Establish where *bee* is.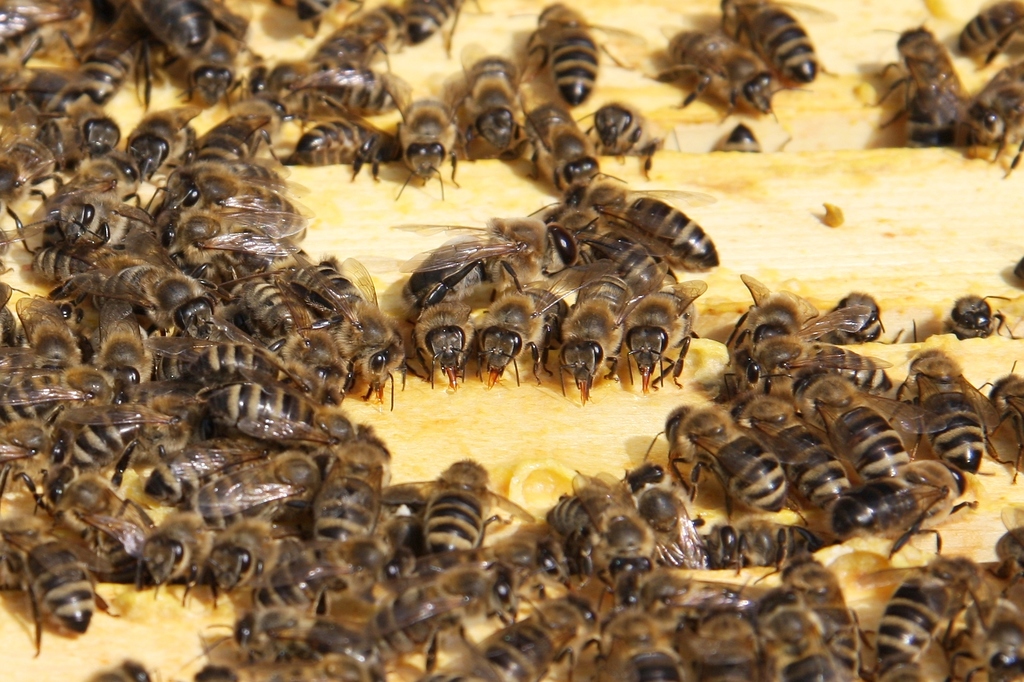
Established at Rect(762, 588, 856, 681).
